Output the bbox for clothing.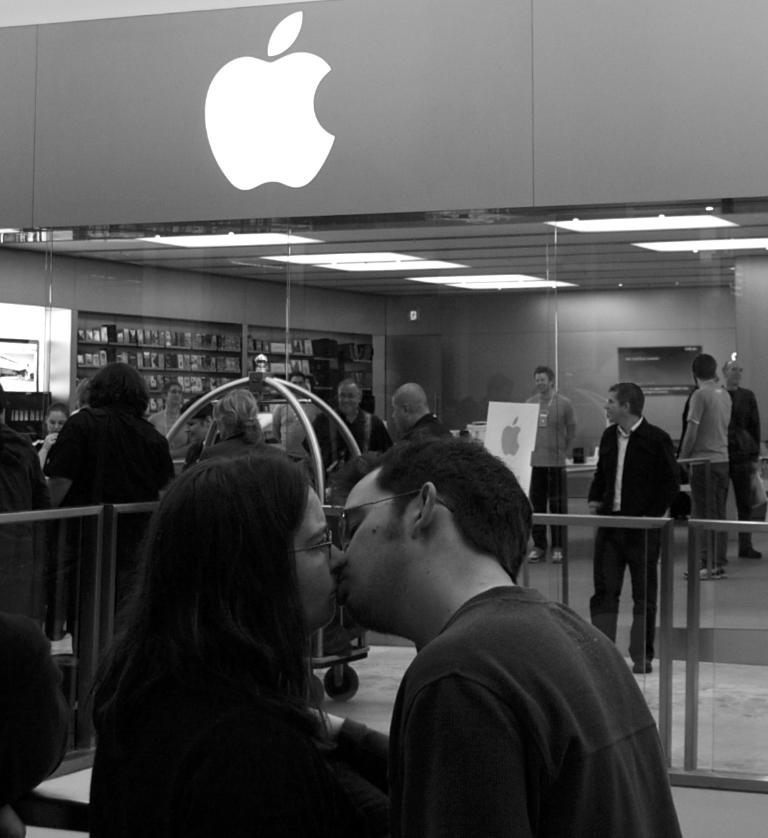
90:693:397:837.
